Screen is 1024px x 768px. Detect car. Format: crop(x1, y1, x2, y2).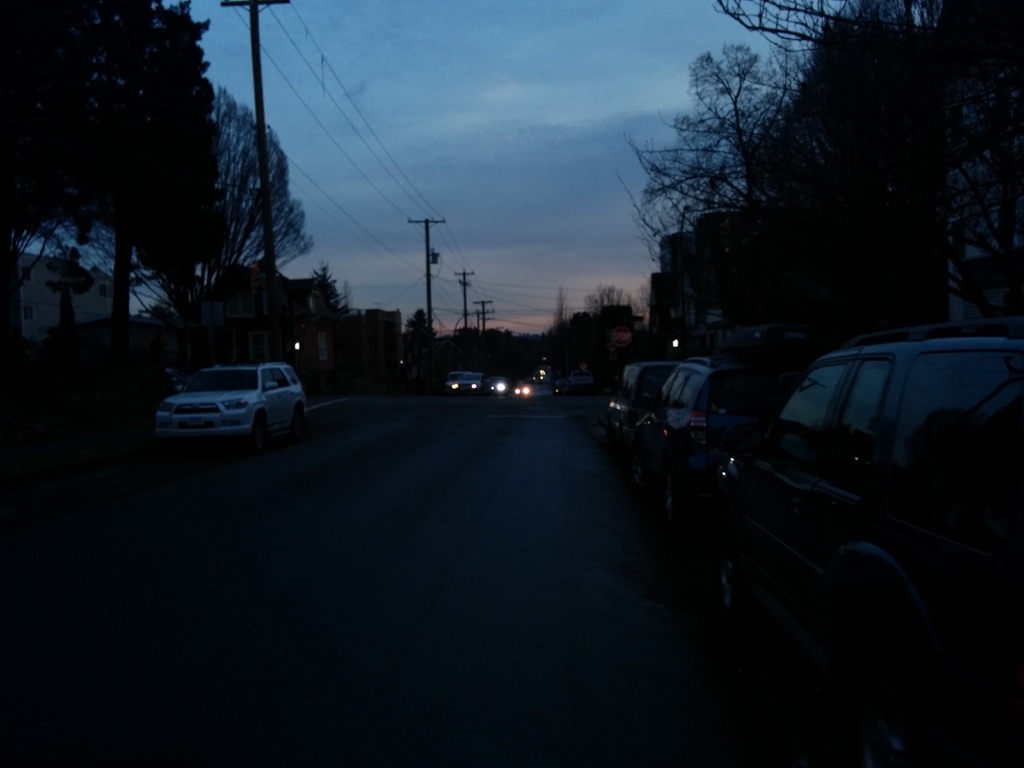
crop(517, 378, 556, 392).
